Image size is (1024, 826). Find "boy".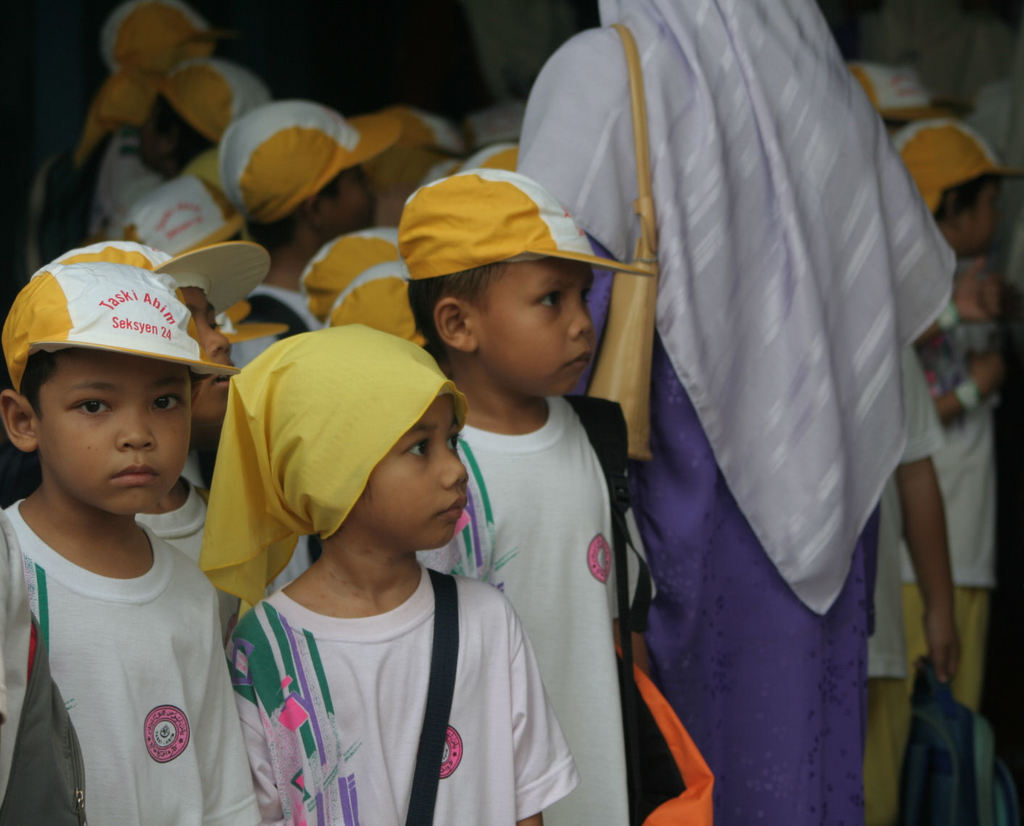
0,255,276,825.
